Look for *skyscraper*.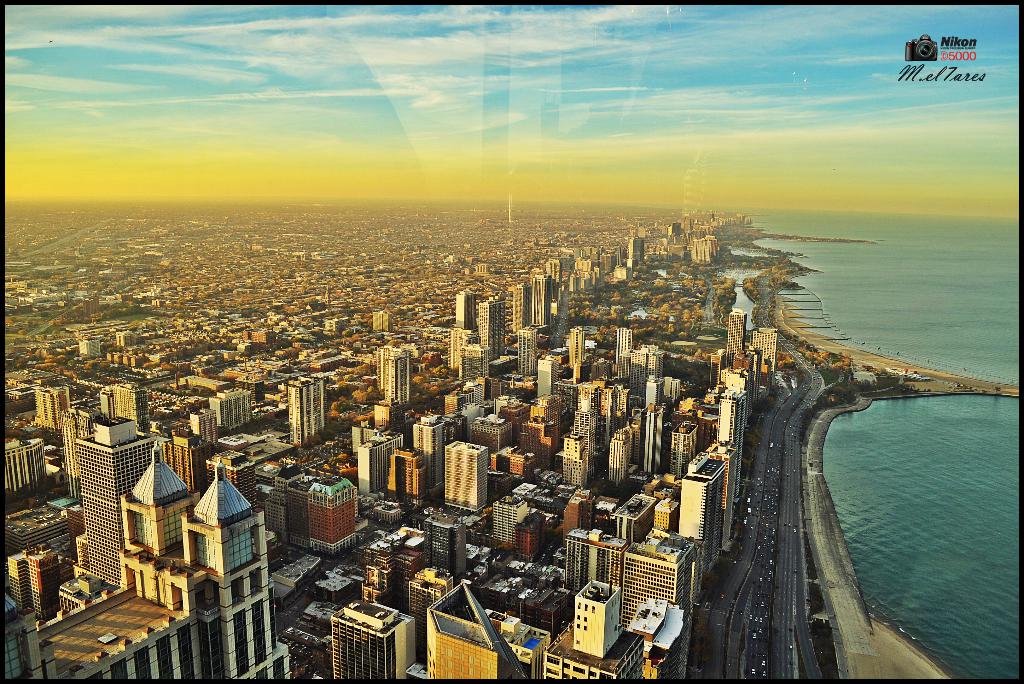
Found: 190,408,220,446.
